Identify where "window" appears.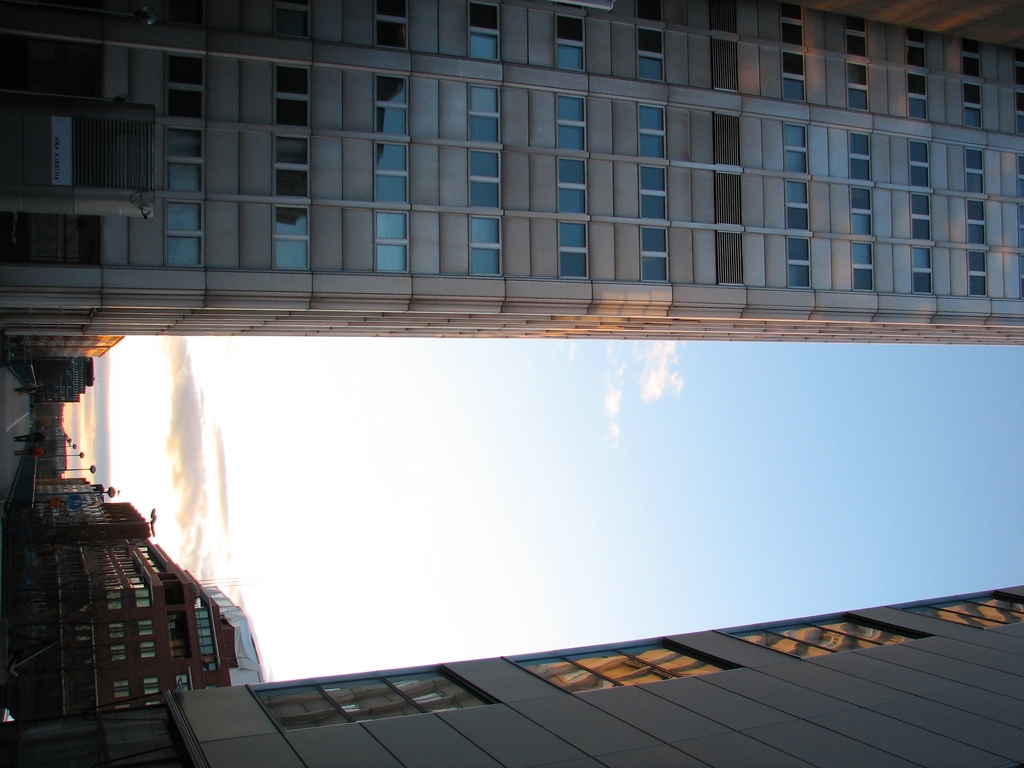
Appears at l=273, t=134, r=310, b=196.
